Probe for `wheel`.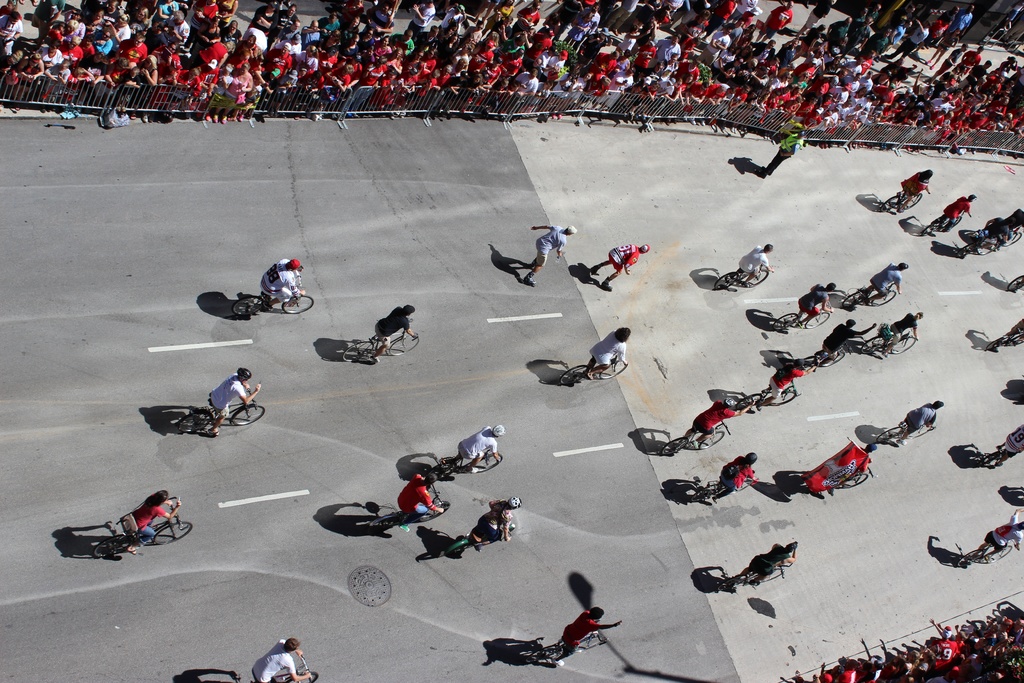
Probe result: 984, 335, 1007, 352.
